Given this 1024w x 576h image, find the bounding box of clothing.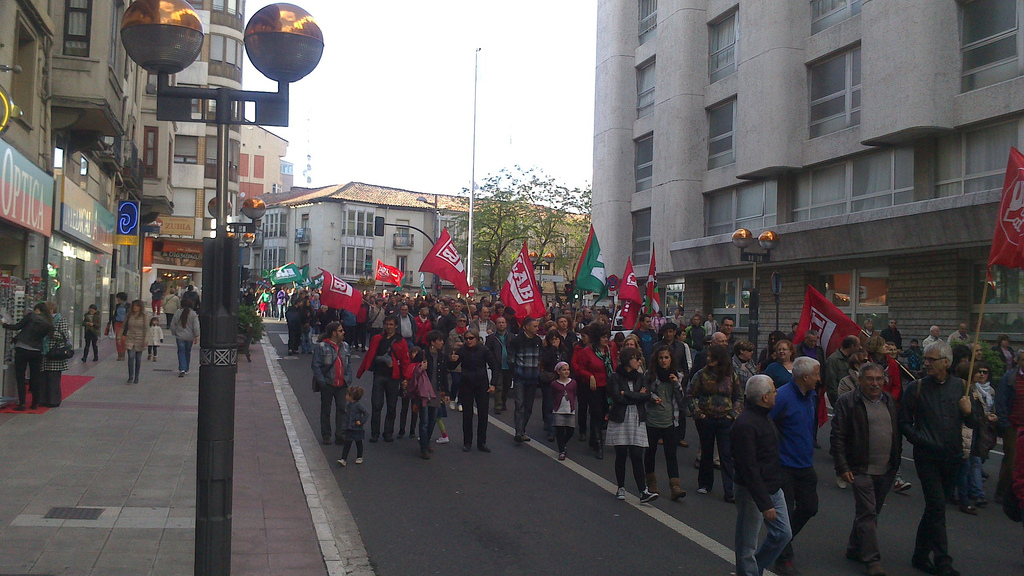
Rect(995, 367, 1023, 506).
